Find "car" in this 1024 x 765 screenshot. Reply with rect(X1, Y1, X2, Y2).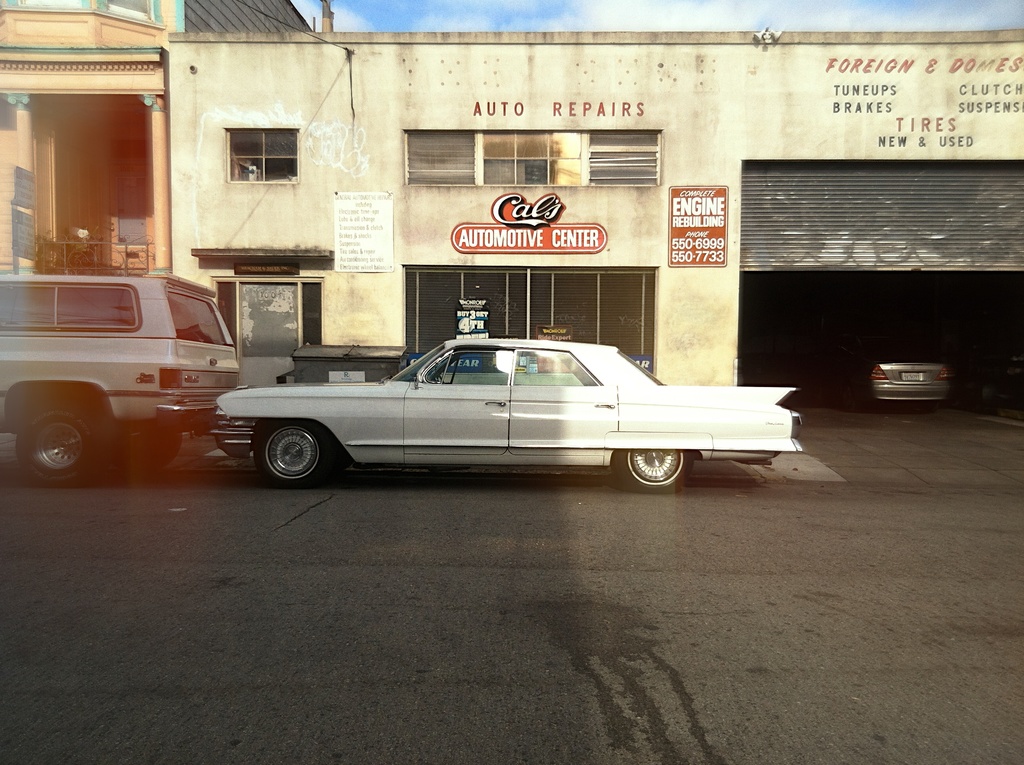
rect(200, 331, 806, 495).
